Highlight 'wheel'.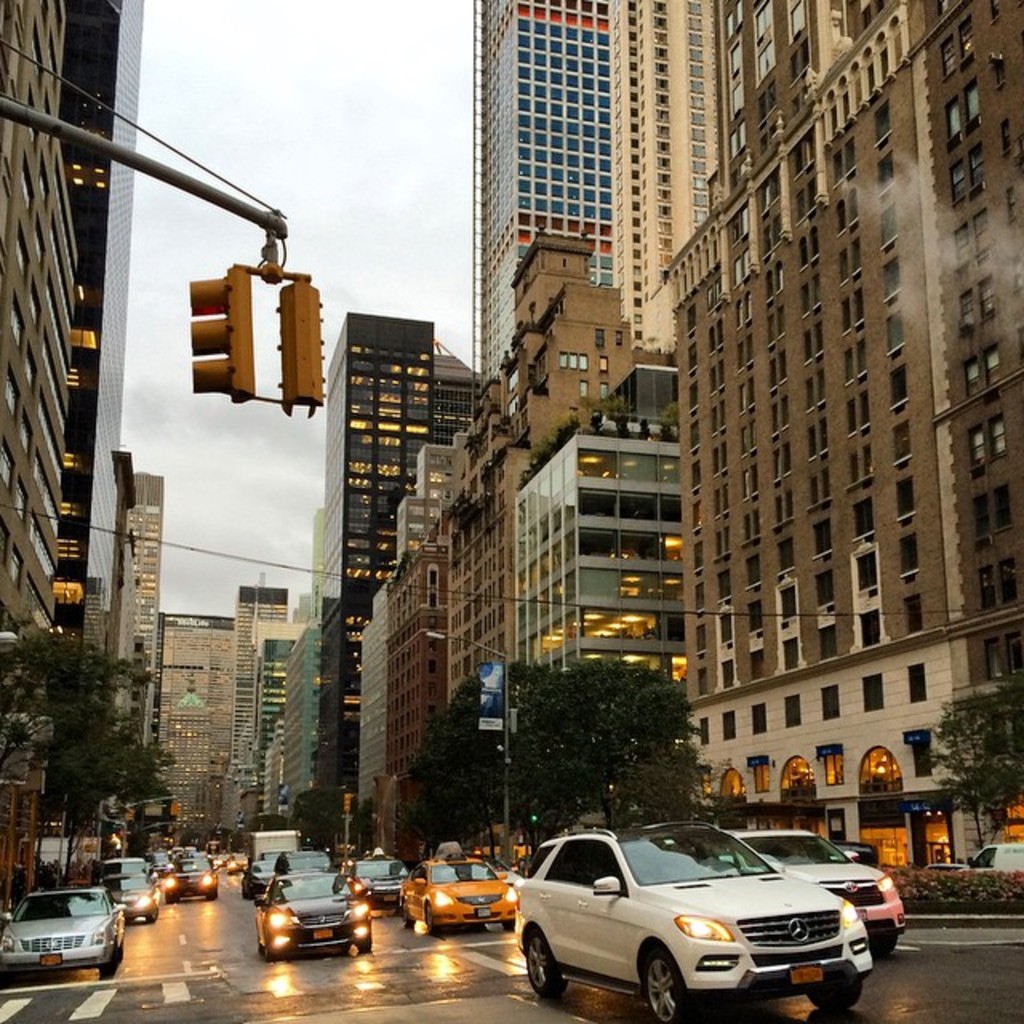
Highlighted region: 352 933 374 952.
